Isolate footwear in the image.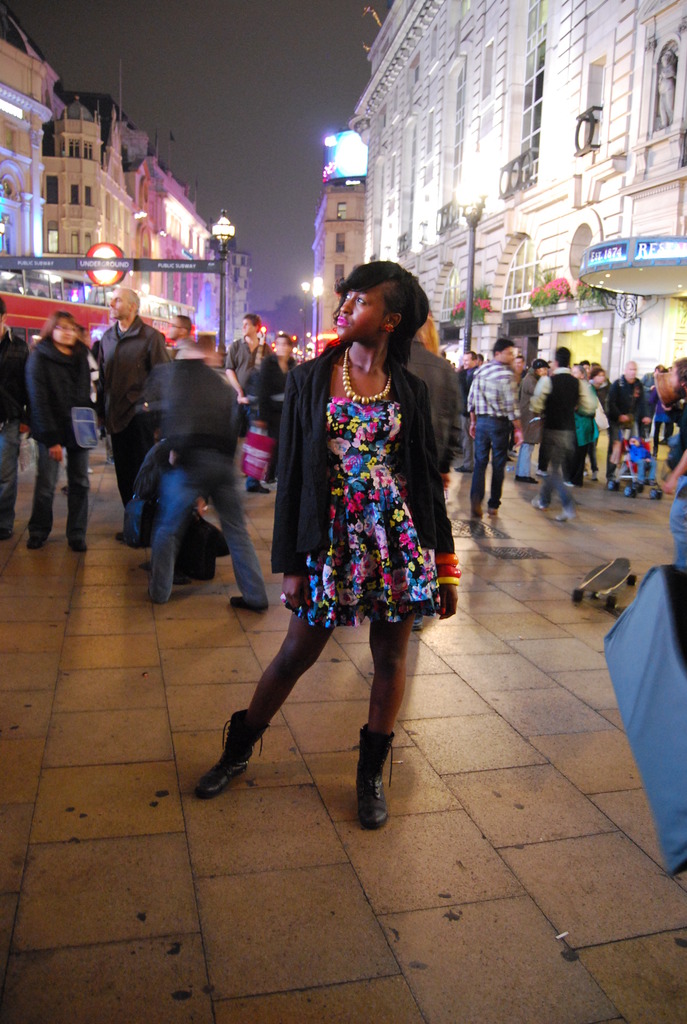
Isolated region: 189,702,256,809.
